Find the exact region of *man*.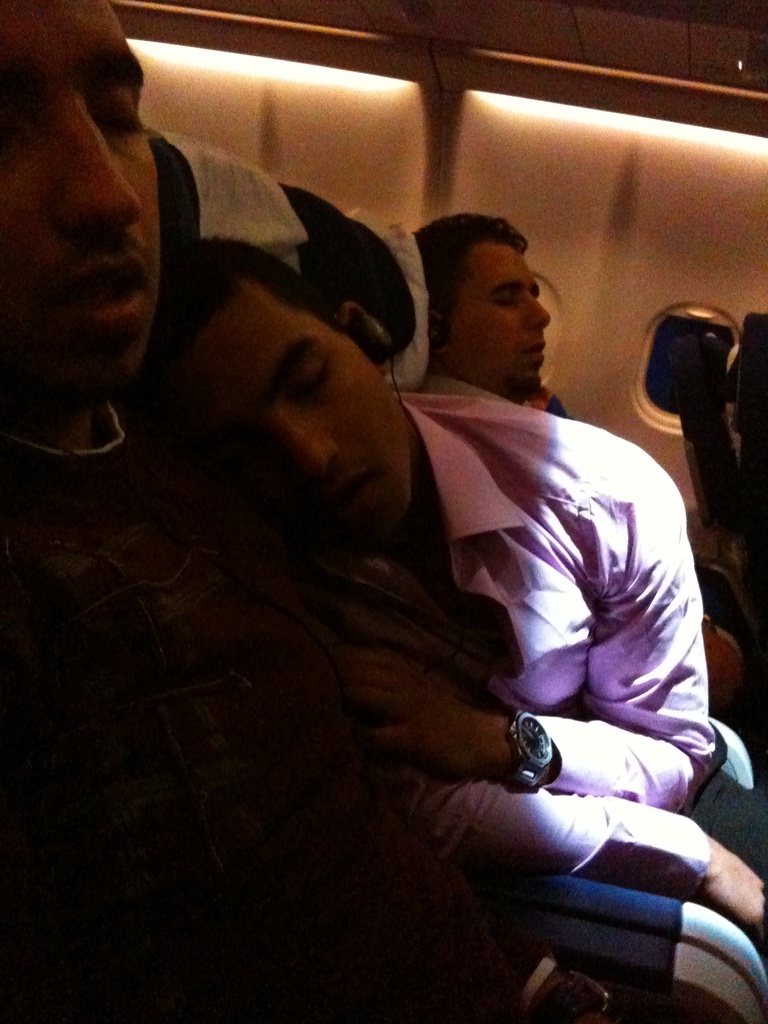
Exact region: [404,212,758,711].
